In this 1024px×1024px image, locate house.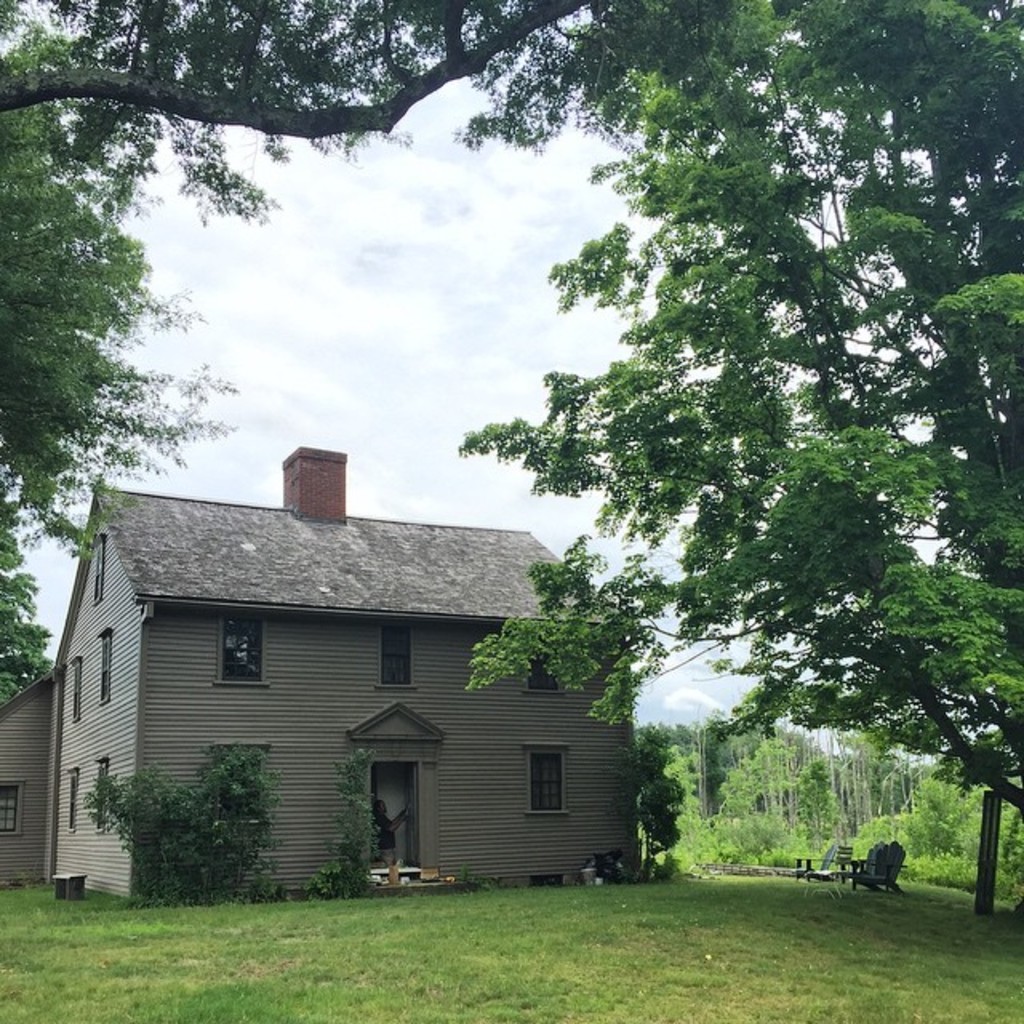
Bounding box: locate(0, 437, 650, 906).
